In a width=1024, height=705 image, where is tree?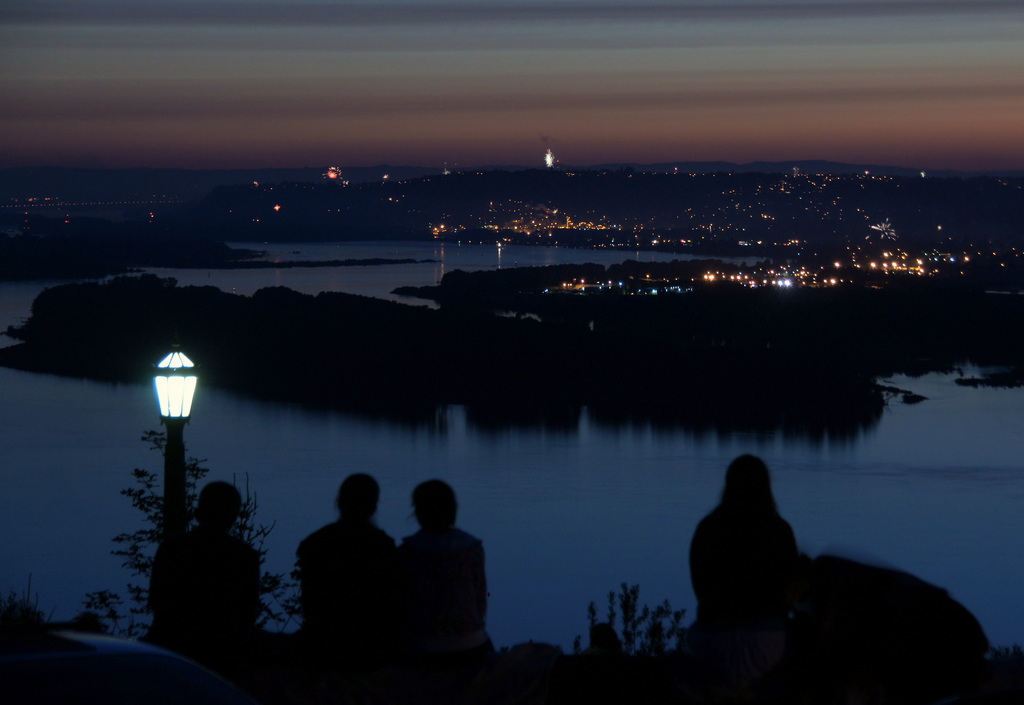
567,580,697,672.
